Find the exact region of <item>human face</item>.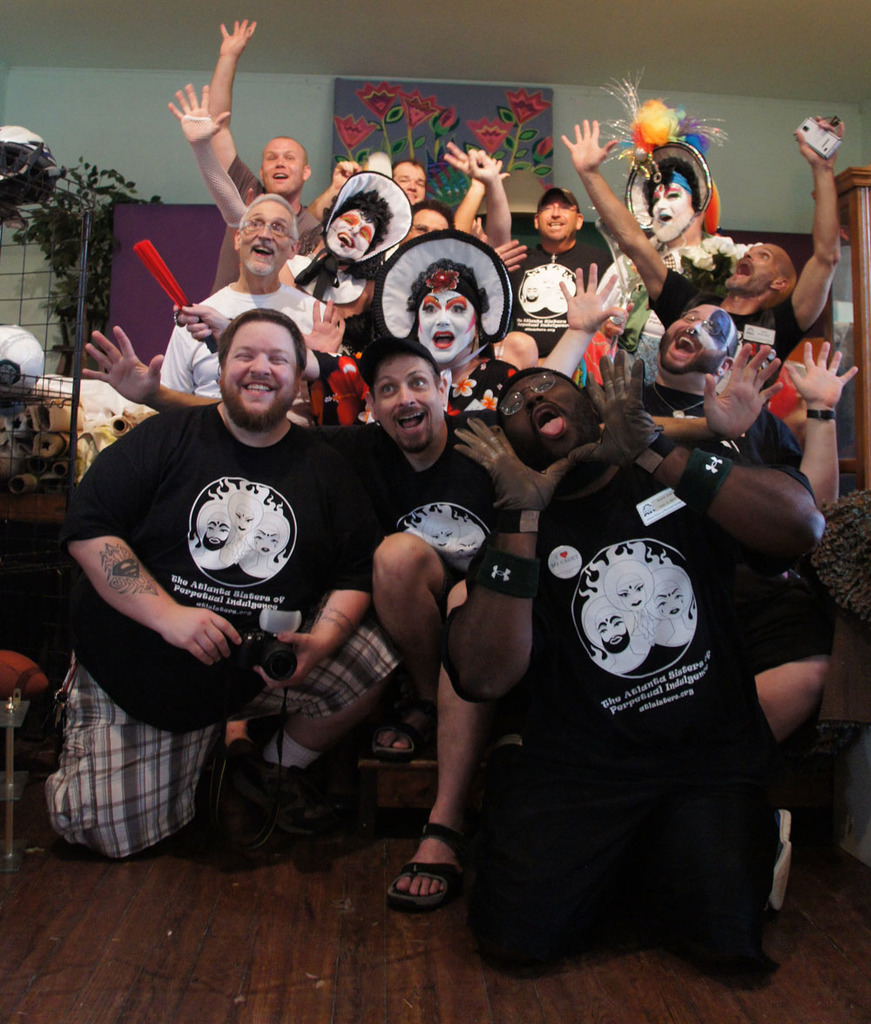
Exact region: 539:195:576:245.
